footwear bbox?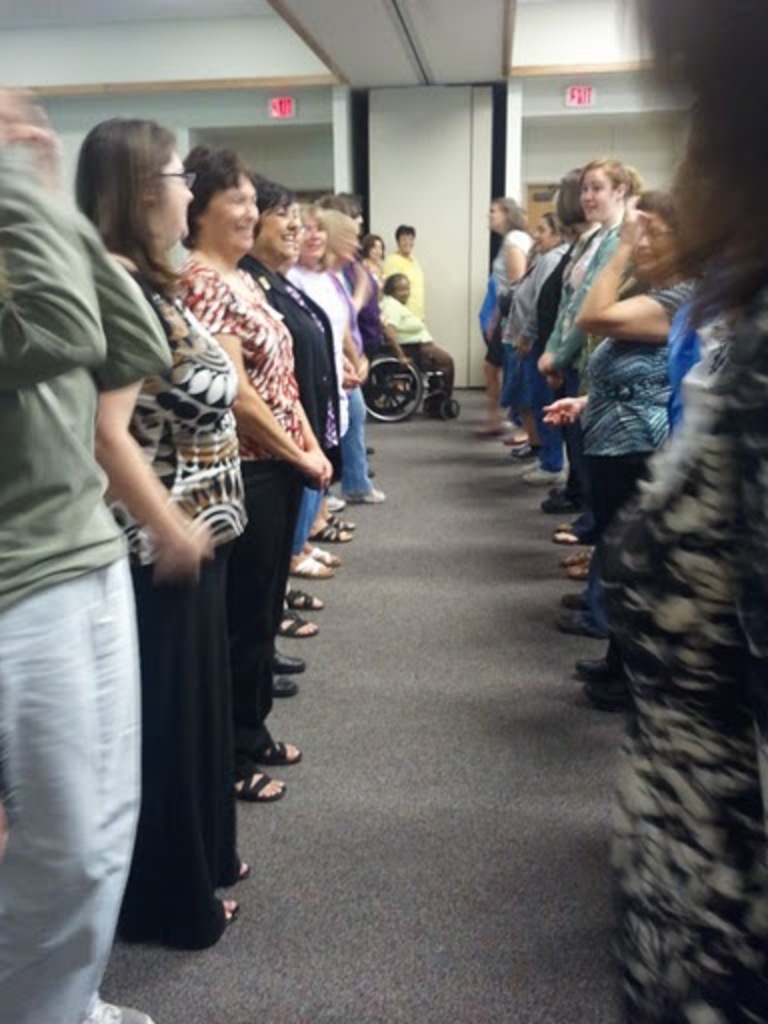
[518, 468, 560, 478]
